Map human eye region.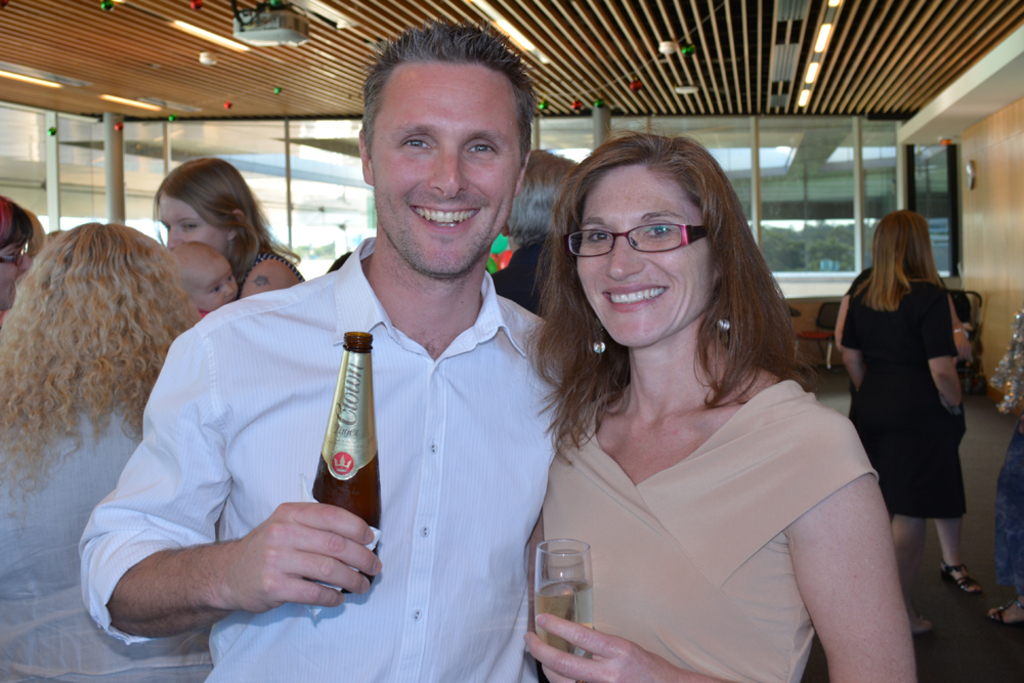
Mapped to [178,220,199,230].
